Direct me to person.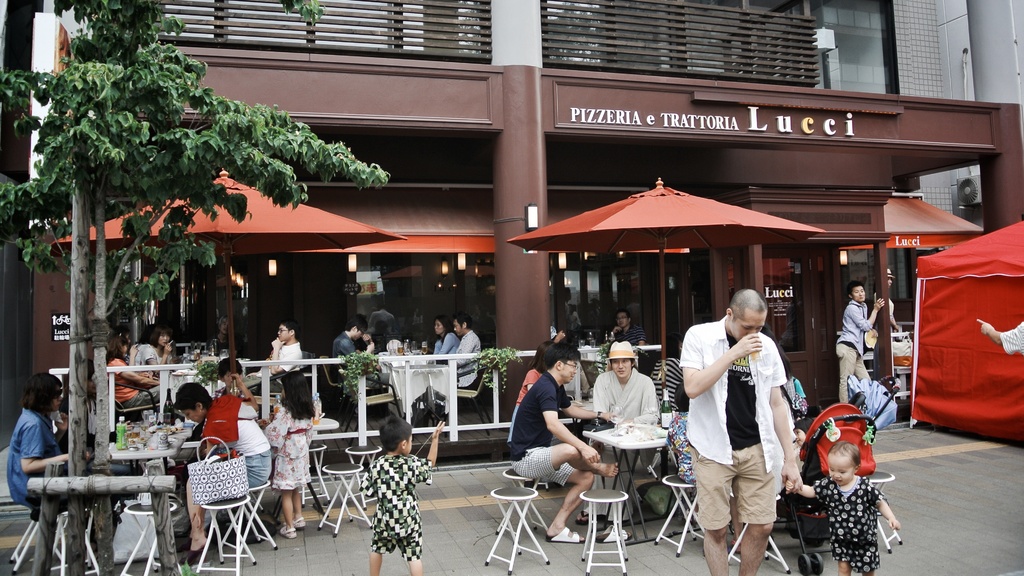
Direction: bbox(109, 324, 159, 381).
